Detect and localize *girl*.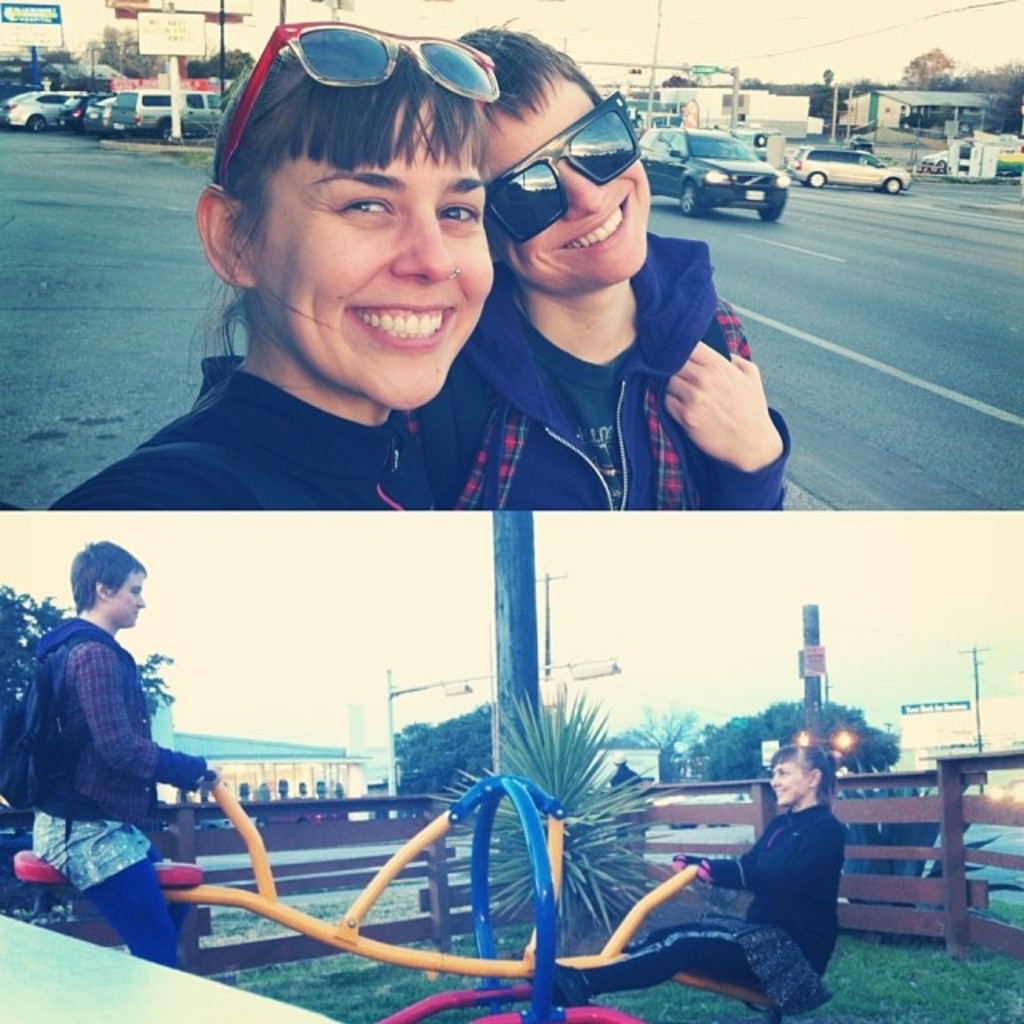
Localized at <box>53,8,600,512</box>.
